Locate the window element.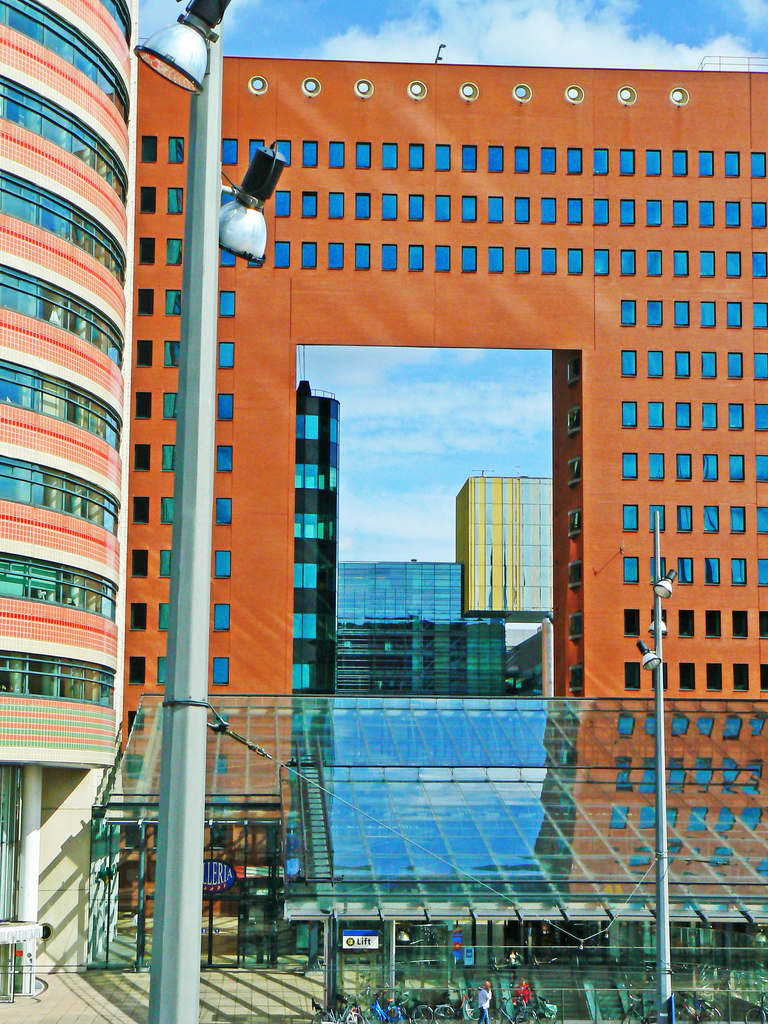
Element bbox: 628 556 640 582.
